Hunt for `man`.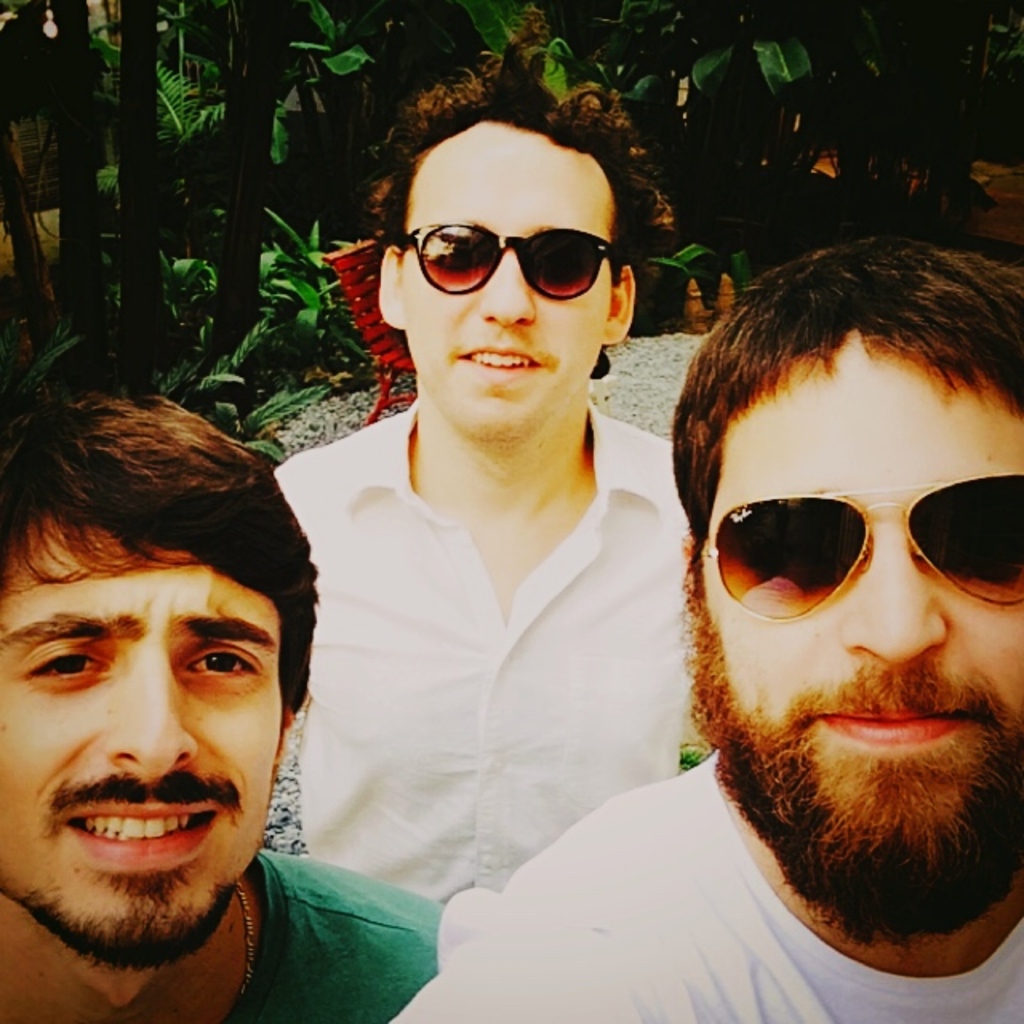
Hunted down at 262 45 670 939.
